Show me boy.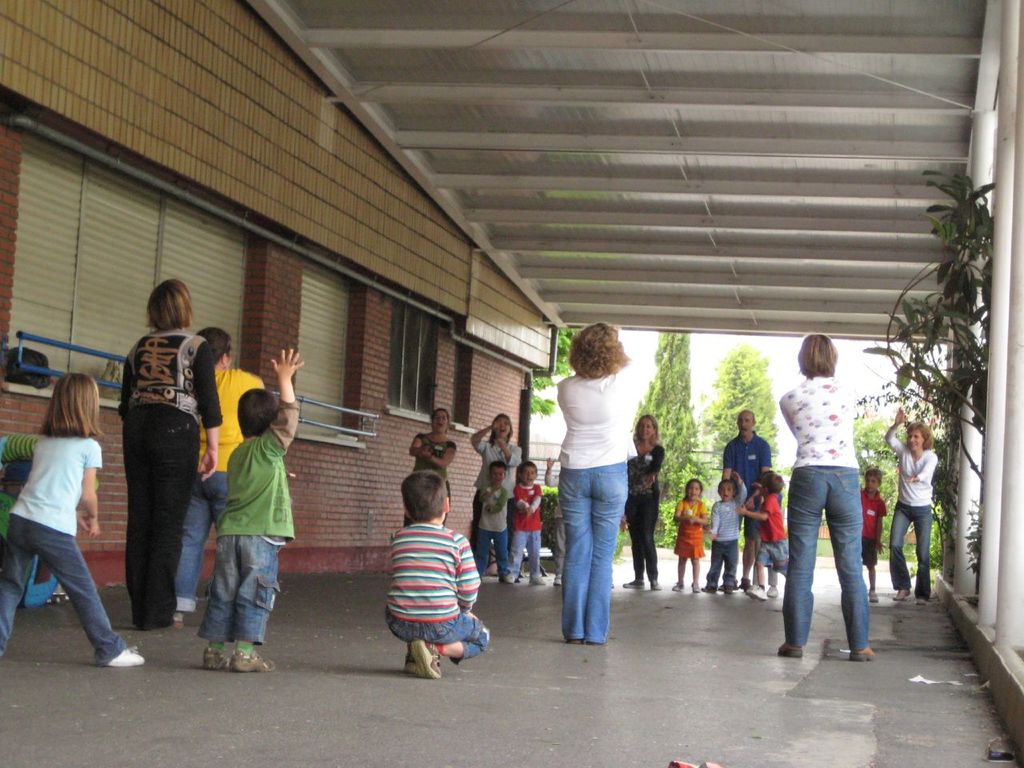
boy is here: rect(845, 469, 893, 606).
